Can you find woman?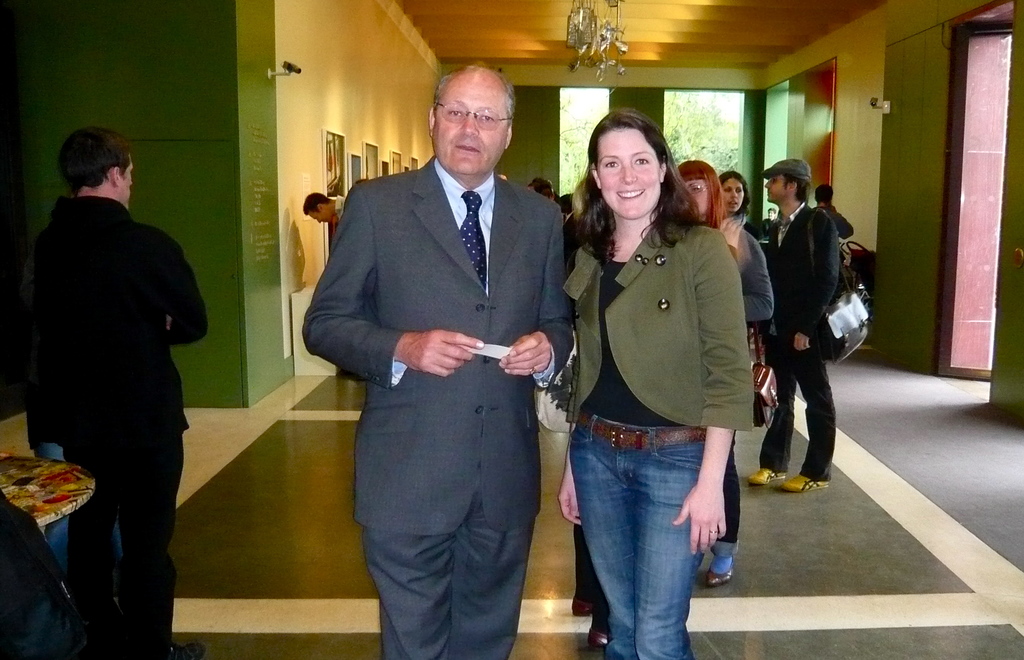
Yes, bounding box: <bbox>718, 176, 773, 252</bbox>.
